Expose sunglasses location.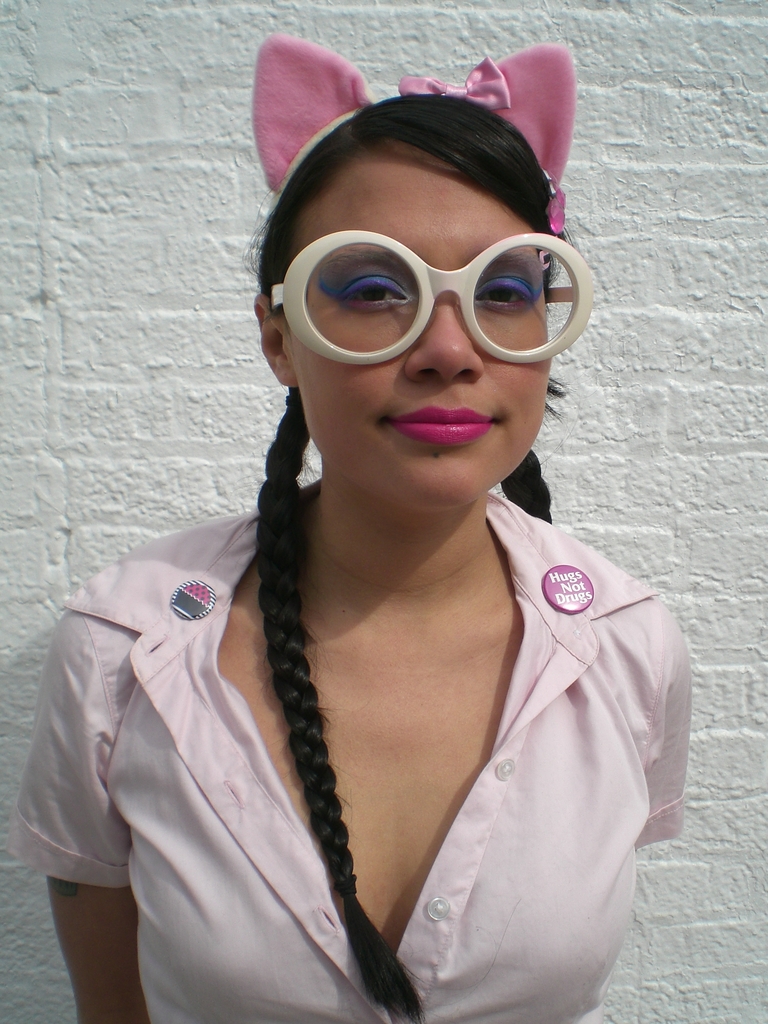
Exposed at region(271, 232, 586, 361).
